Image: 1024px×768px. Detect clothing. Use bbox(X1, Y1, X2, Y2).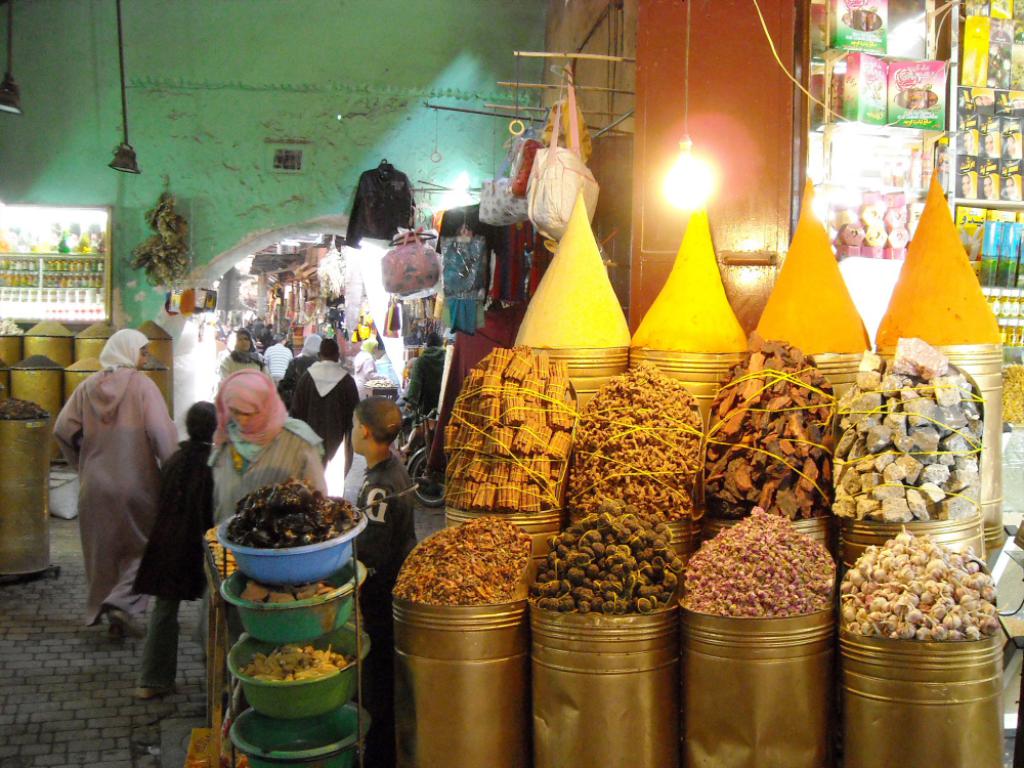
bbox(355, 456, 418, 767).
